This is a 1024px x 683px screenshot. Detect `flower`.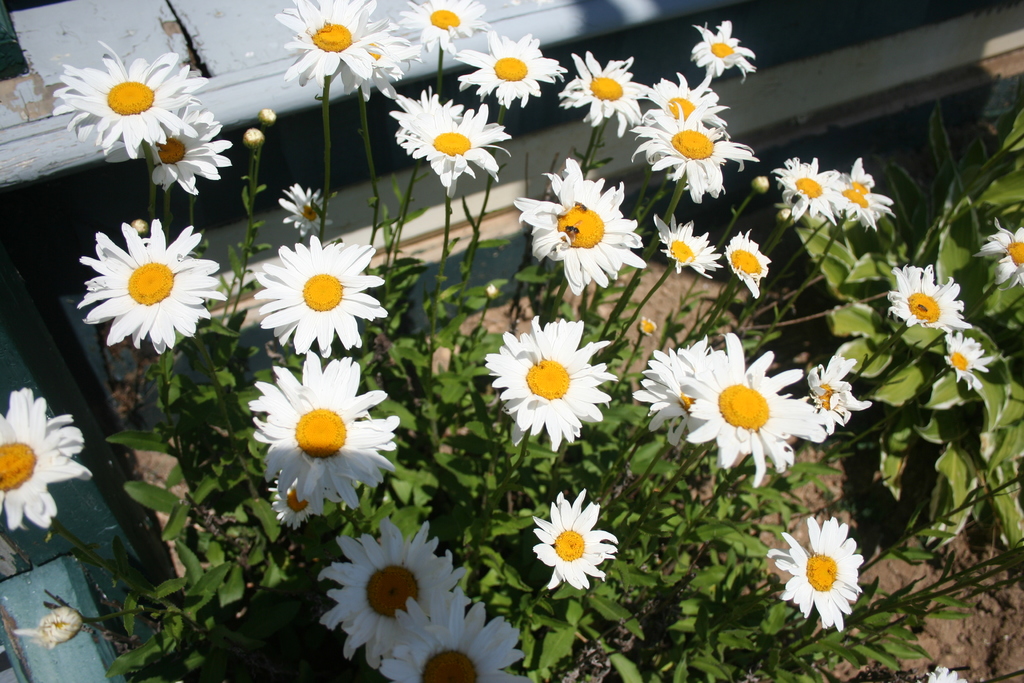
(803,350,875,425).
